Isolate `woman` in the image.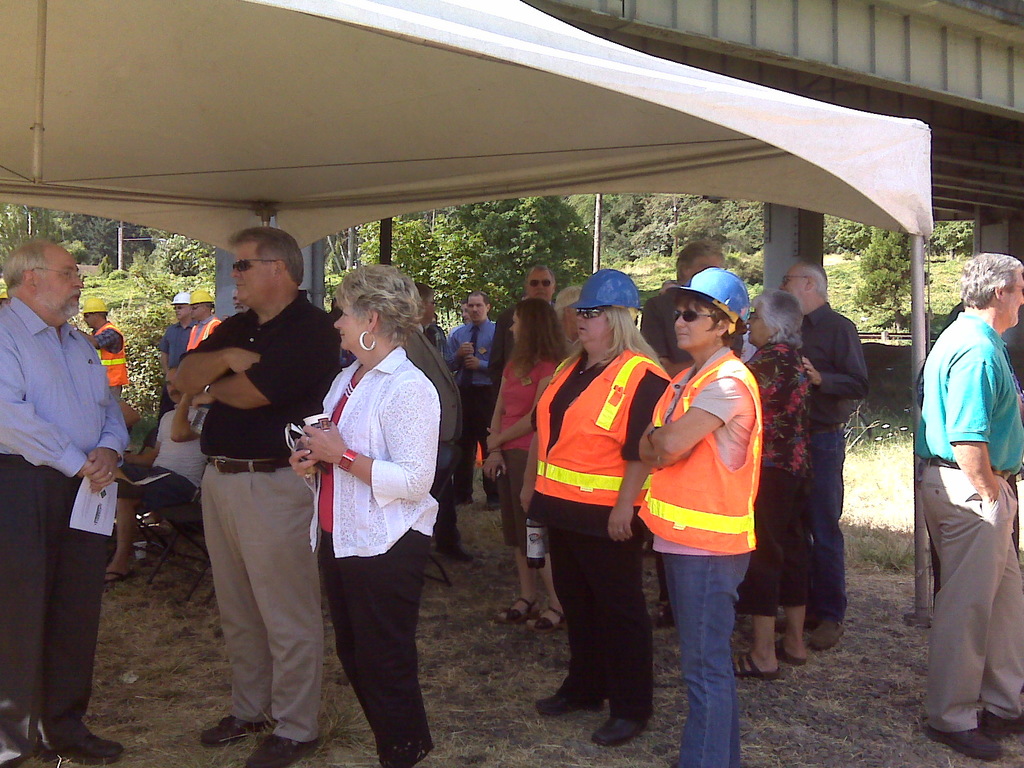
Isolated region: 520,305,670,746.
